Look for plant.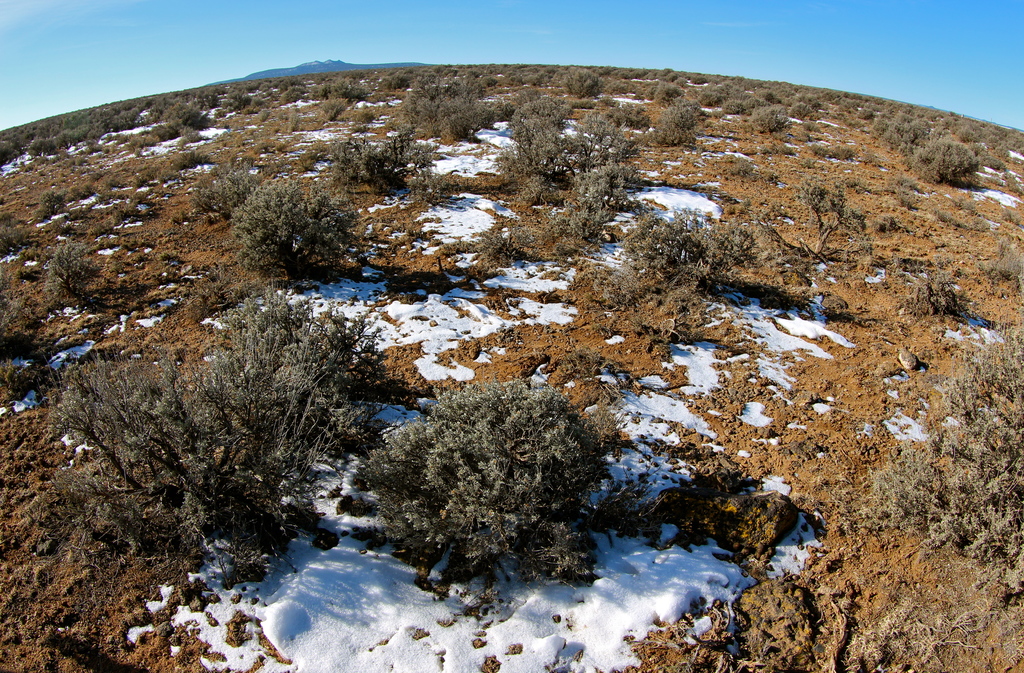
Found: (x1=246, y1=78, x2=257, y2=85).
